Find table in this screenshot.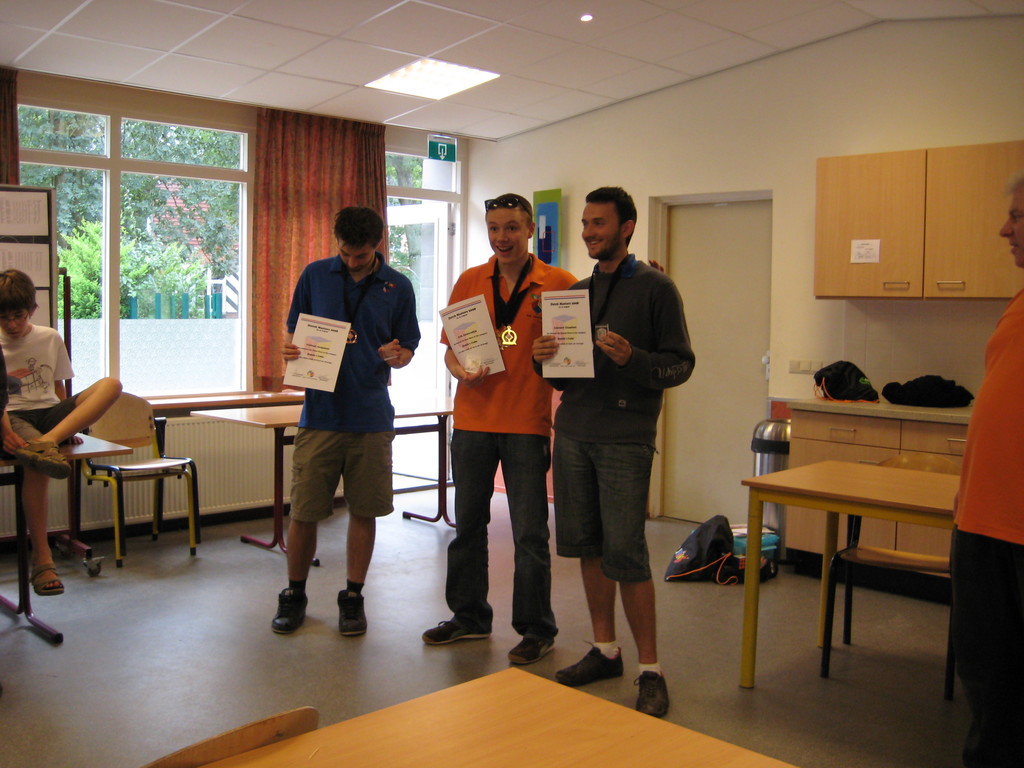
The bounding box for table is locate(744, 417, 979, 671).
